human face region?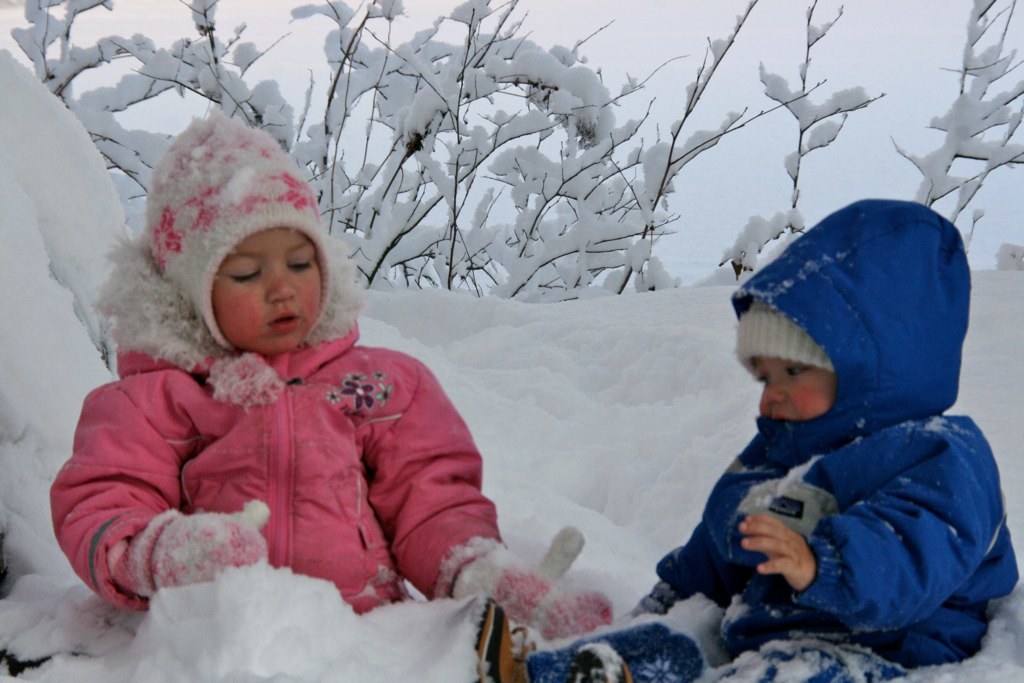
[214,227,317,357]
